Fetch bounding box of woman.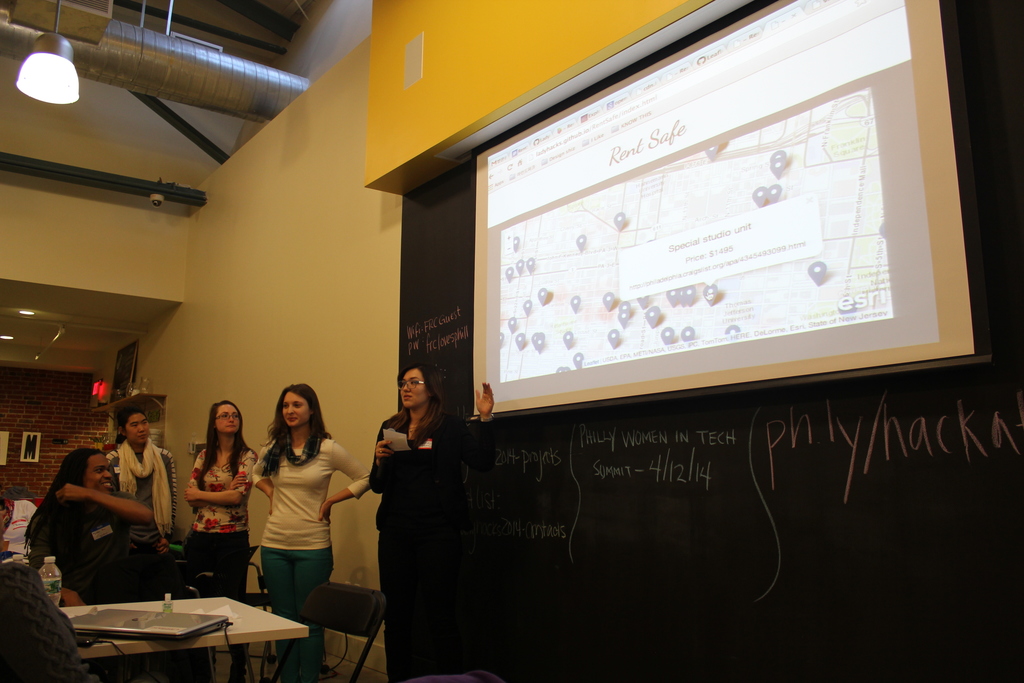
Bbox: x1=0 y1=467 x2=36 y2=555.
